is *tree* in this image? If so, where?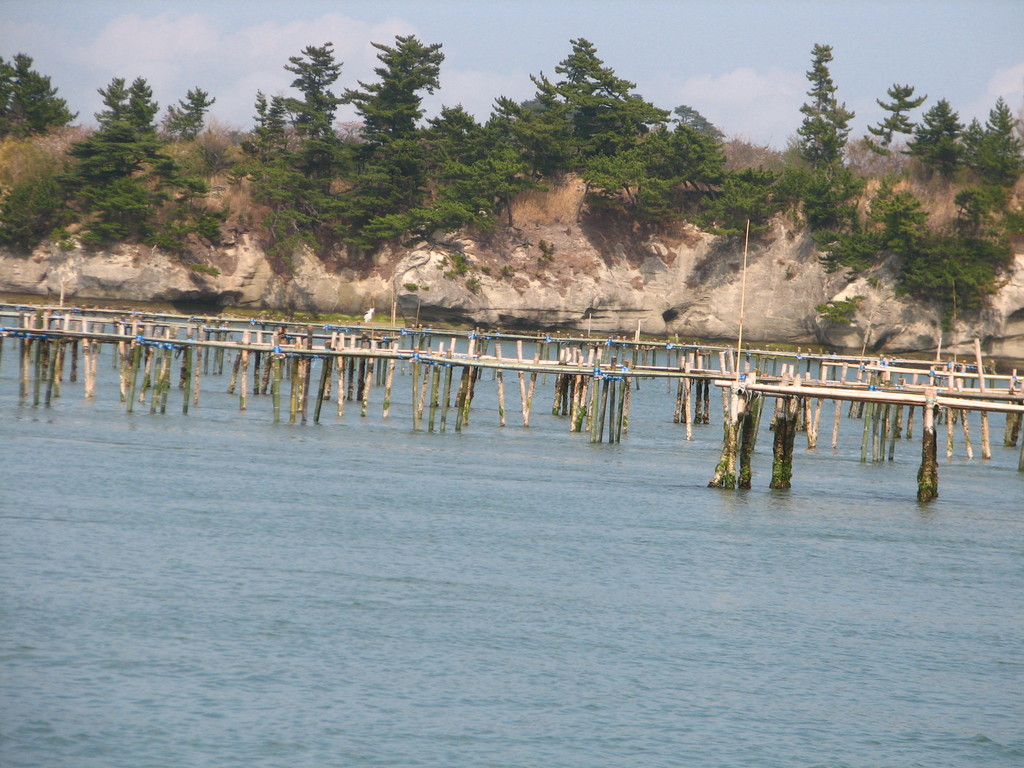
Yes, at <bbox>889, 224, 1023, 306</bbox>.
